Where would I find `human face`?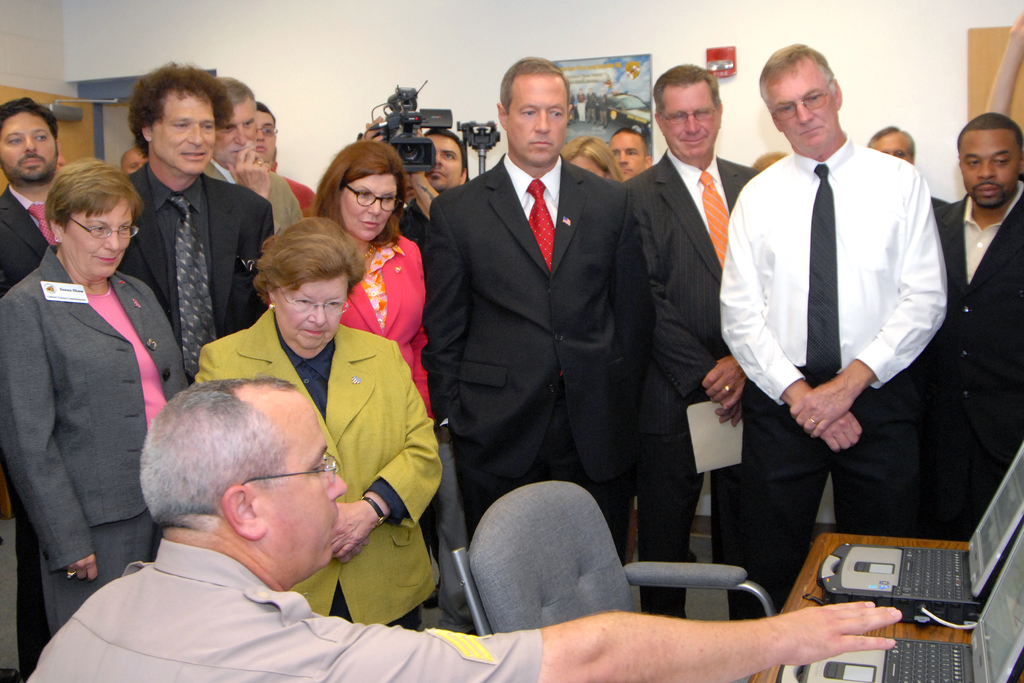
At [766,67,834,152].
